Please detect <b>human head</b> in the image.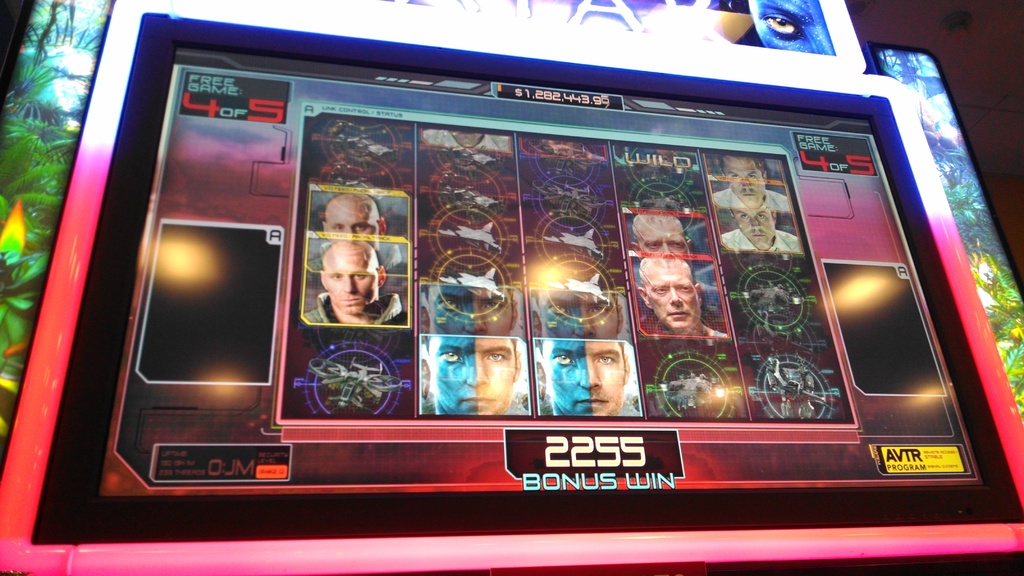
left=319, top=241, right=385, bottom=316.
